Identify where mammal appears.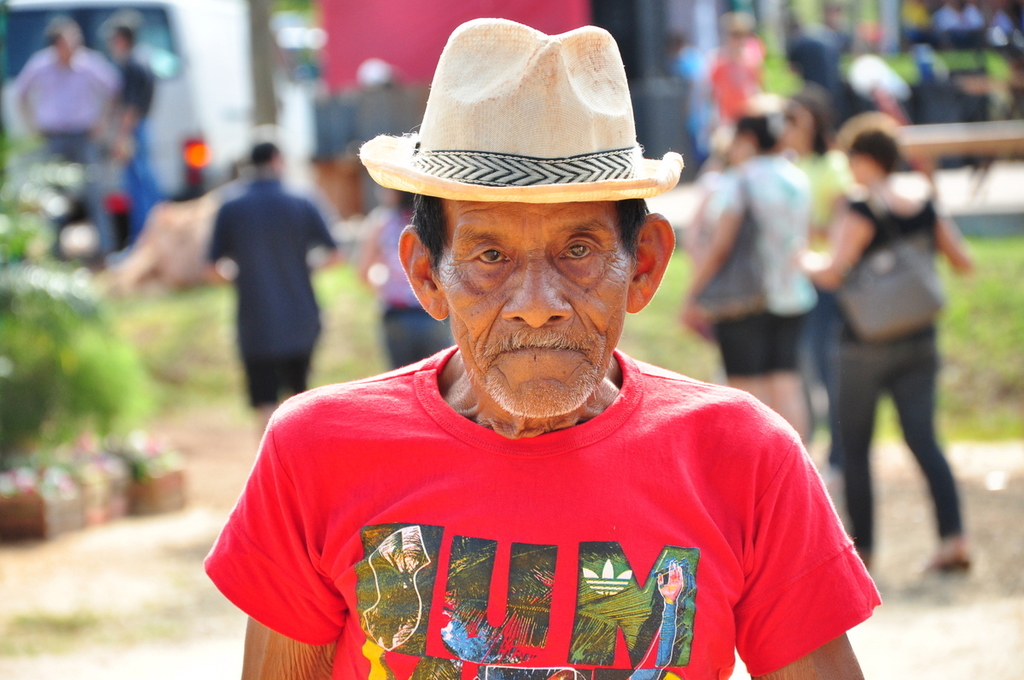
Appears at 684 108 808 439.
